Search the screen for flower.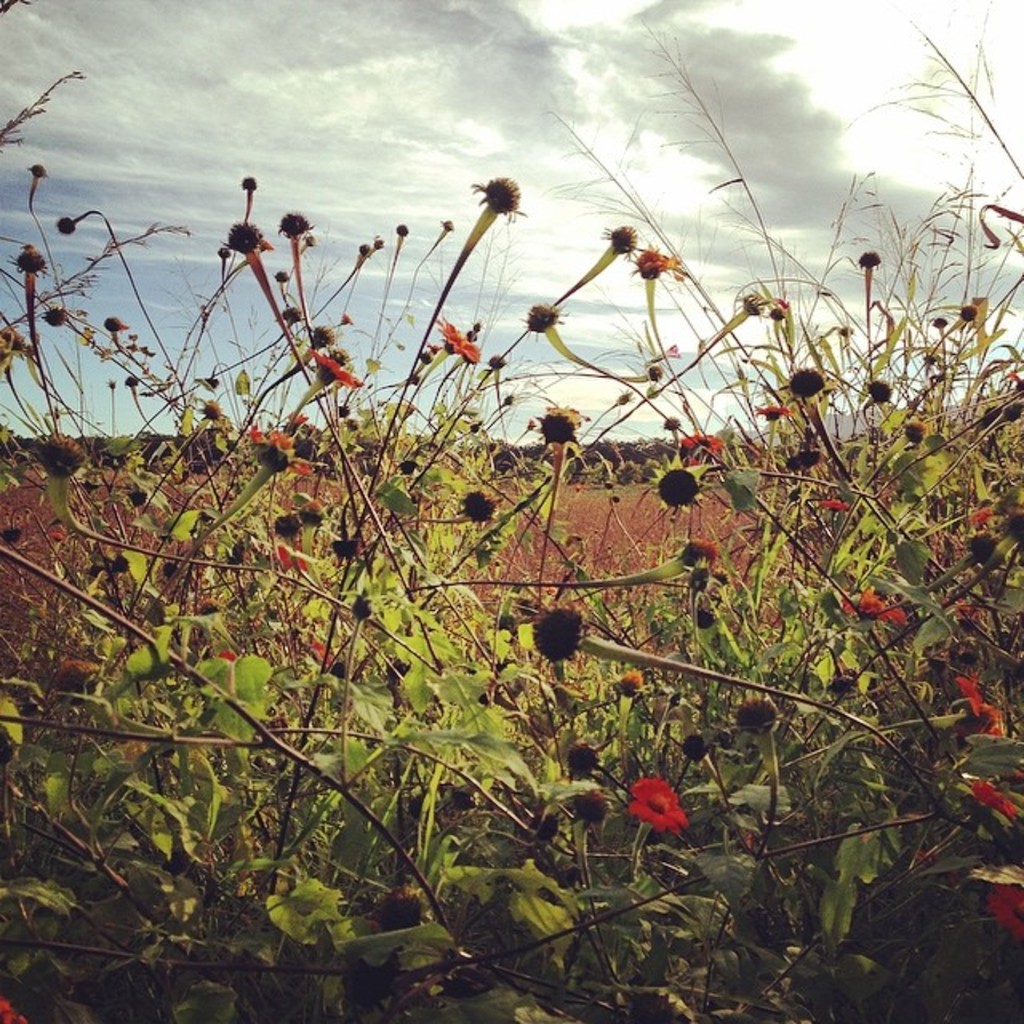
Found at 904/418/930/443.
